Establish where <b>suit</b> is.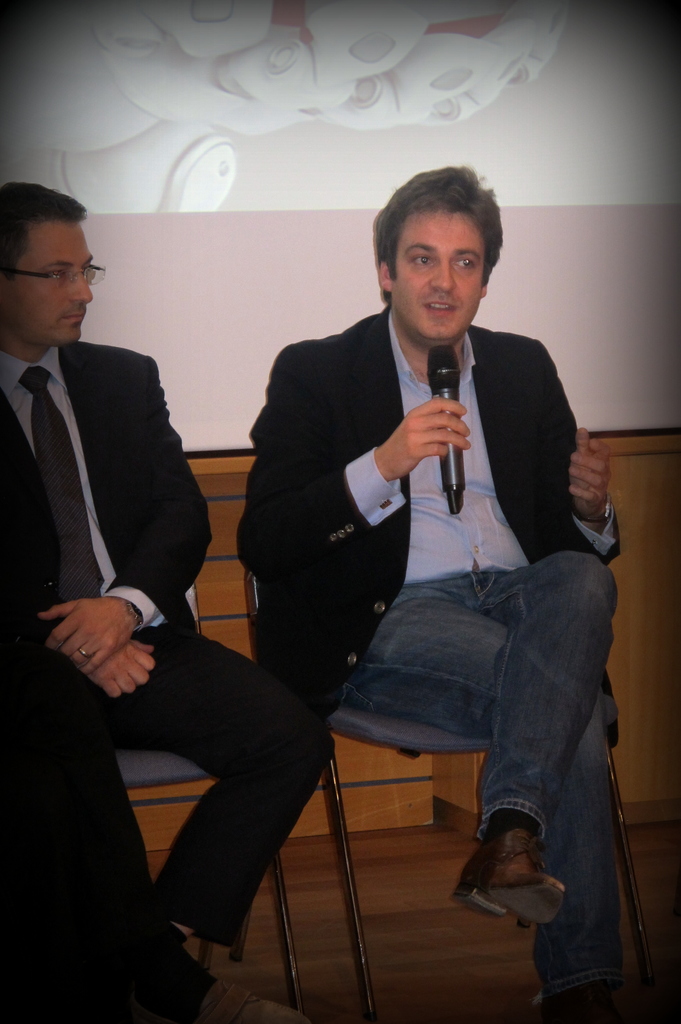
Established at [left=229, top=295, right=625, bottom=708].
